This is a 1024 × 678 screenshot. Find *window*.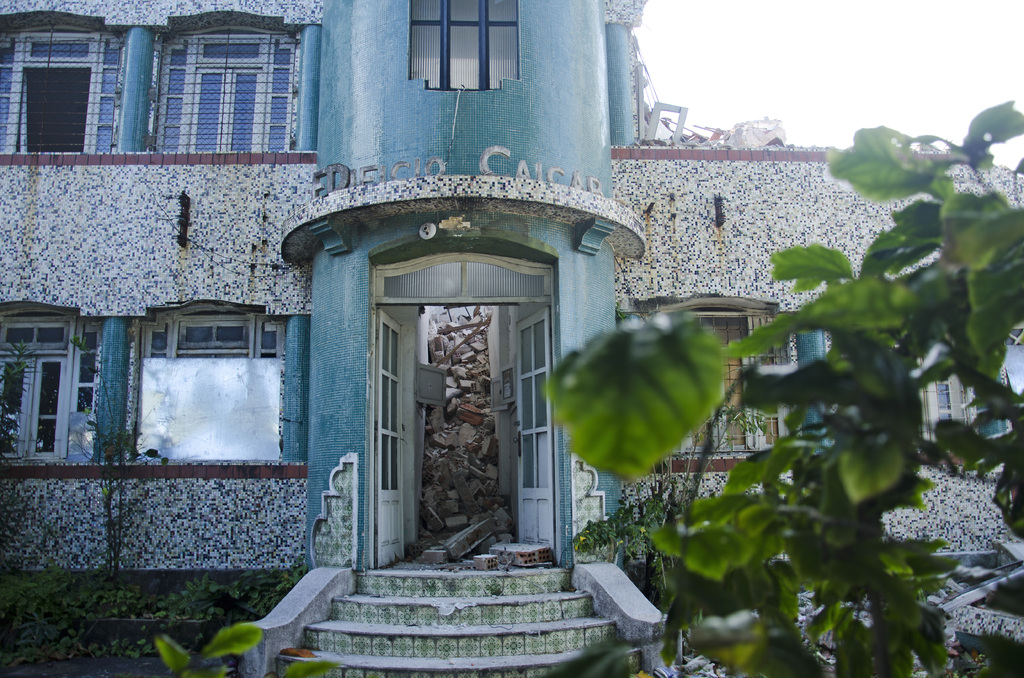
Bounding box: box=[0, 18, 125, 149].
